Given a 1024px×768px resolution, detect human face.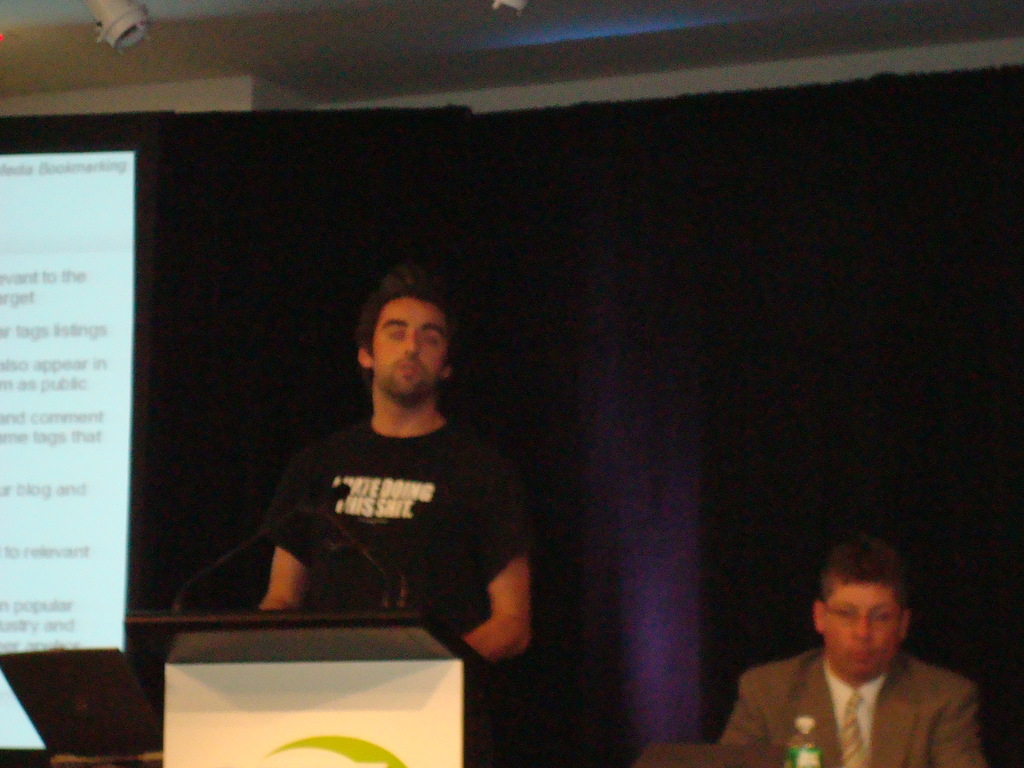
box=[831, 582, 900, 678].
